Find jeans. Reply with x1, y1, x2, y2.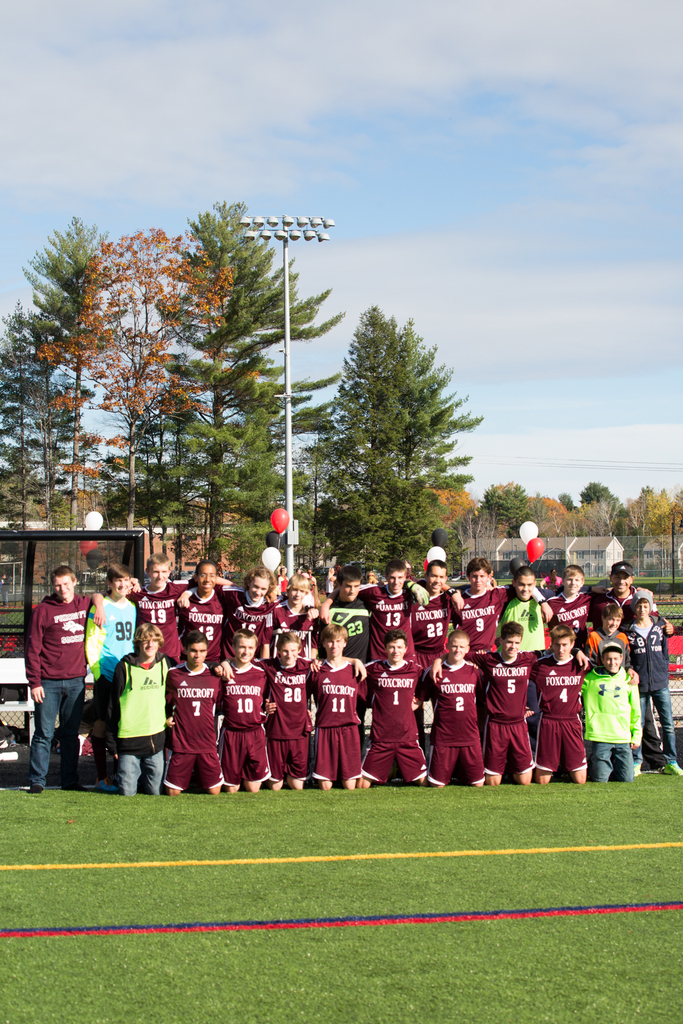
24, 682, 88, 789.
